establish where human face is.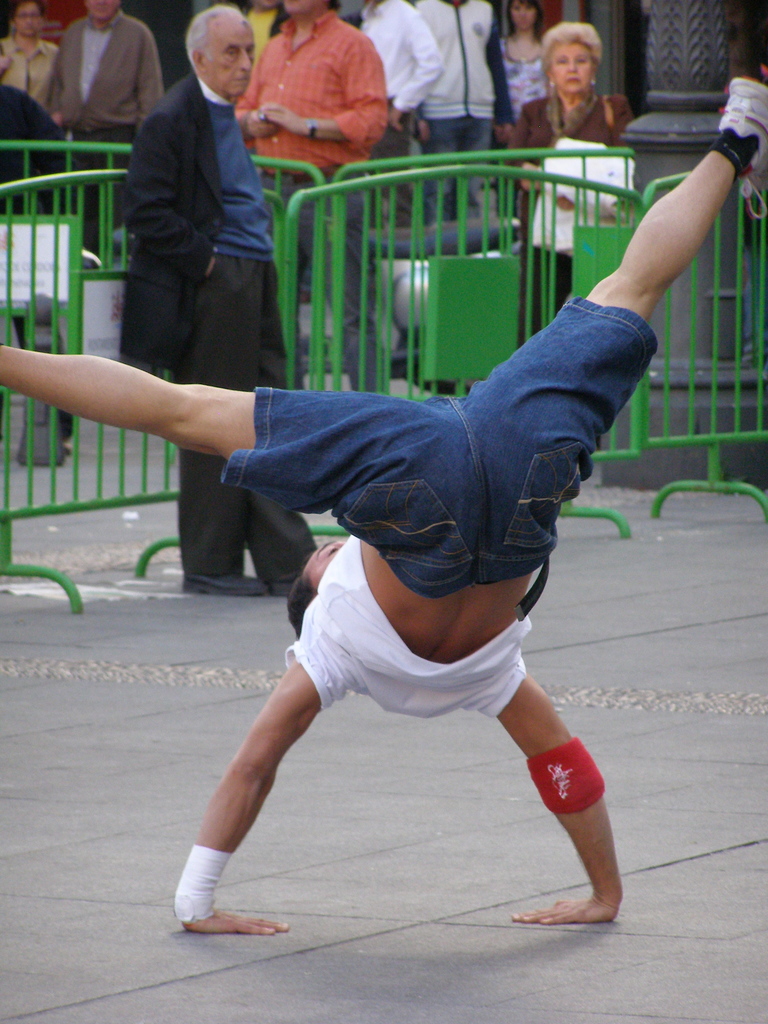
Established at <bbox>511, 1, 534, 35</bbox>.
